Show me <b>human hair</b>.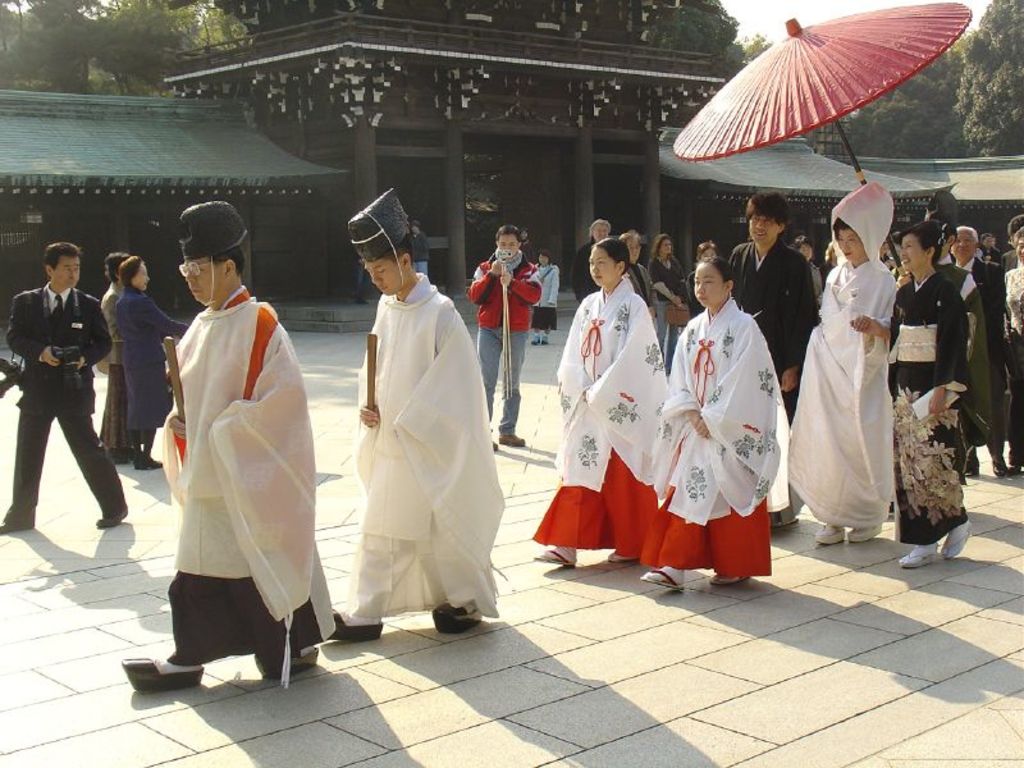
<b>human hair</b> is here: 742 188 783 224.
